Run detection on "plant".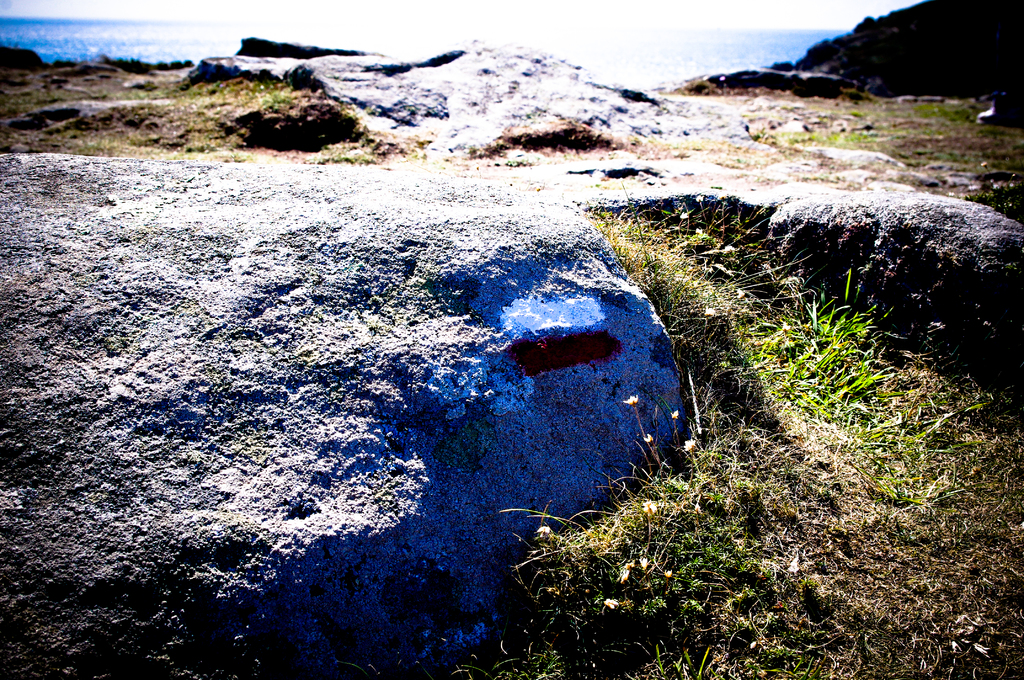
Result: 749/278/943/478.
